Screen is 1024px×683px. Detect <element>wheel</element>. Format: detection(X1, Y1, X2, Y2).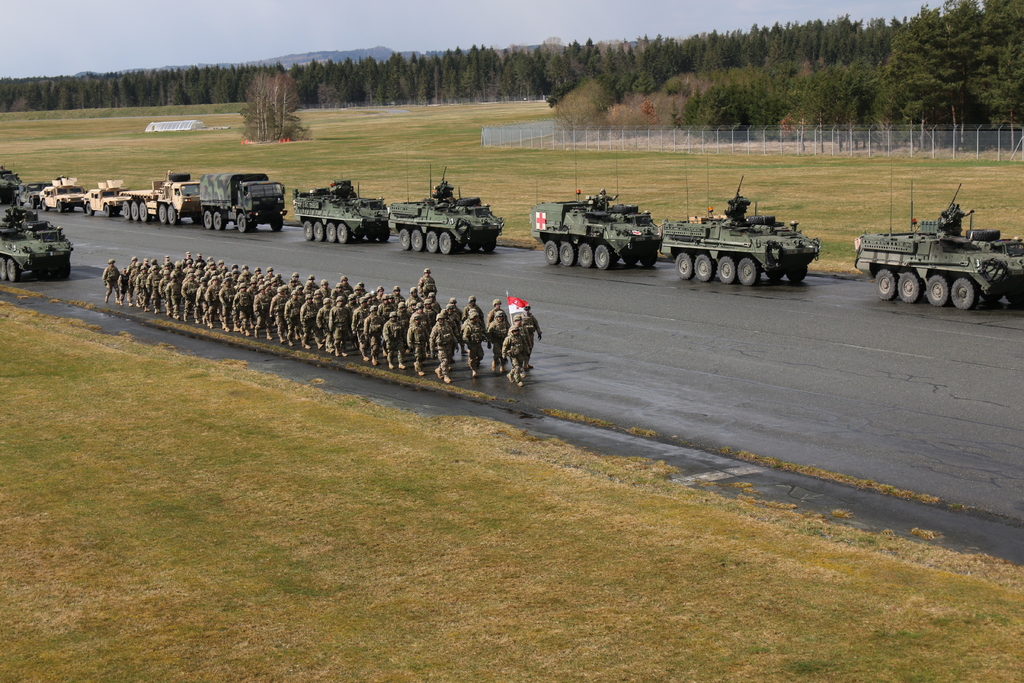
detection(237, 213, 255, 231).
